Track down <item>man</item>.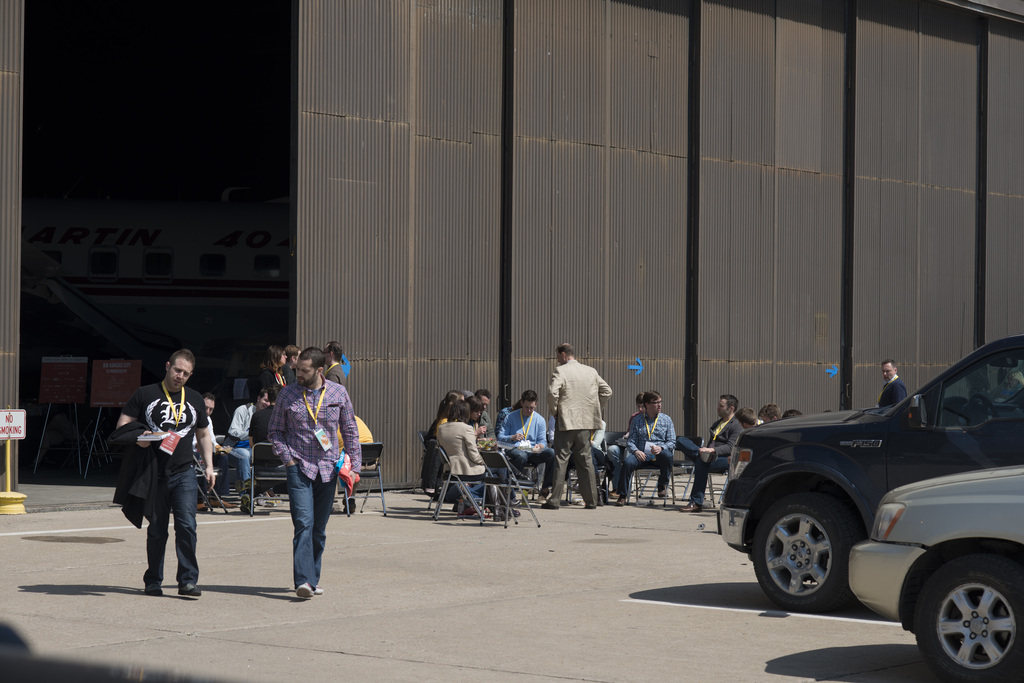
Tracked to rect(682, 398, 749, 515).
